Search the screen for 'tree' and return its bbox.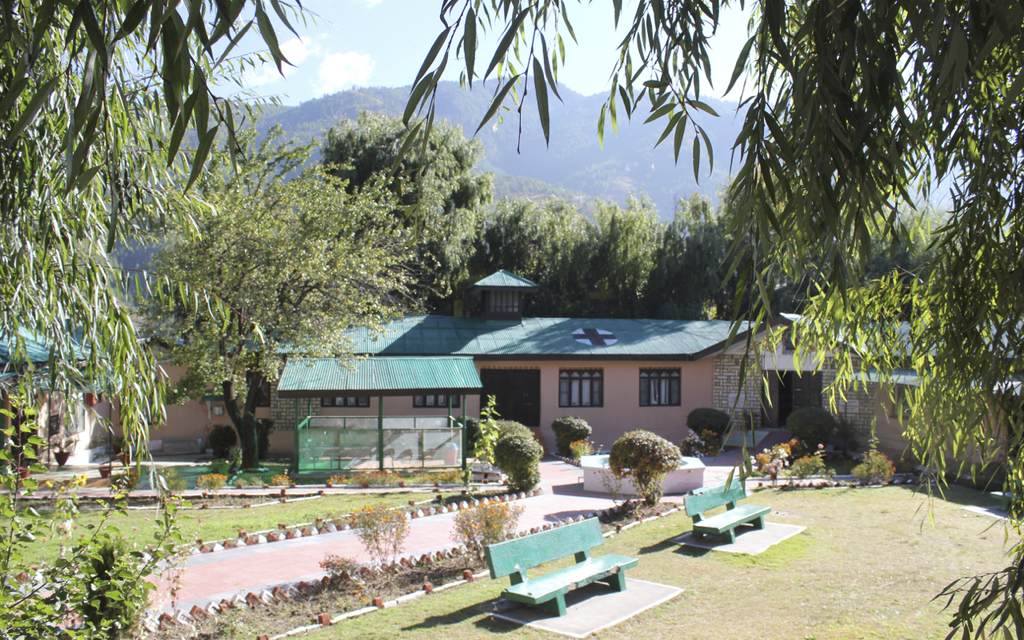
Found: box=[602, 430, 686, 510].
